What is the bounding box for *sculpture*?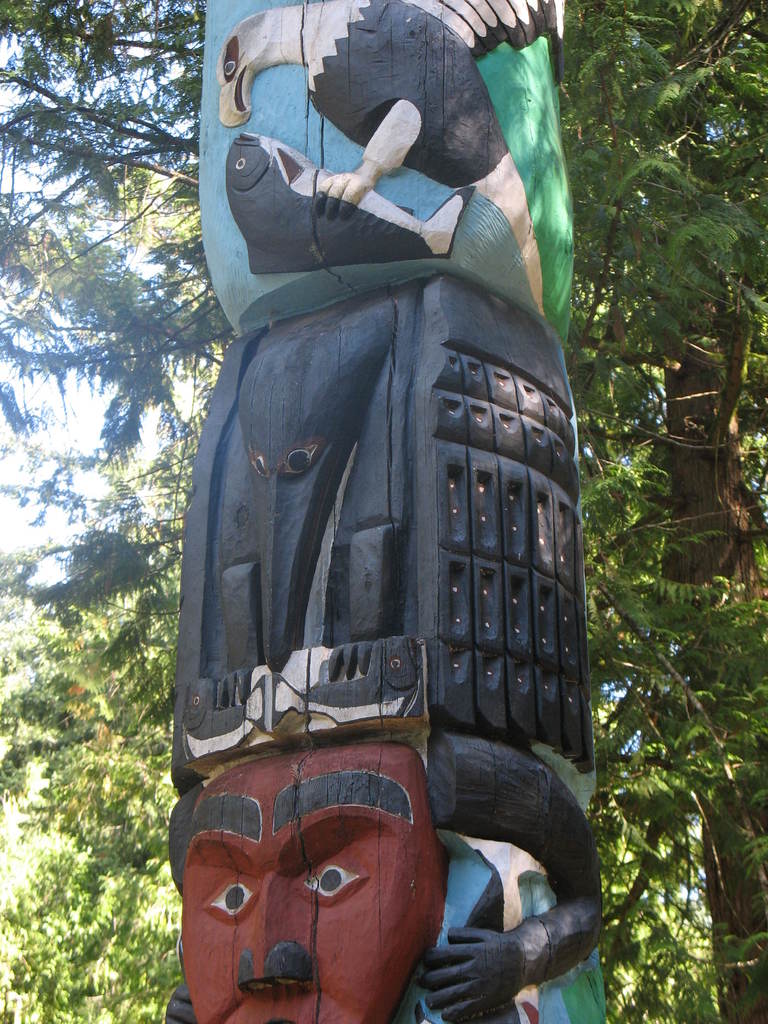
detection(145, 0, 641, 1023).
